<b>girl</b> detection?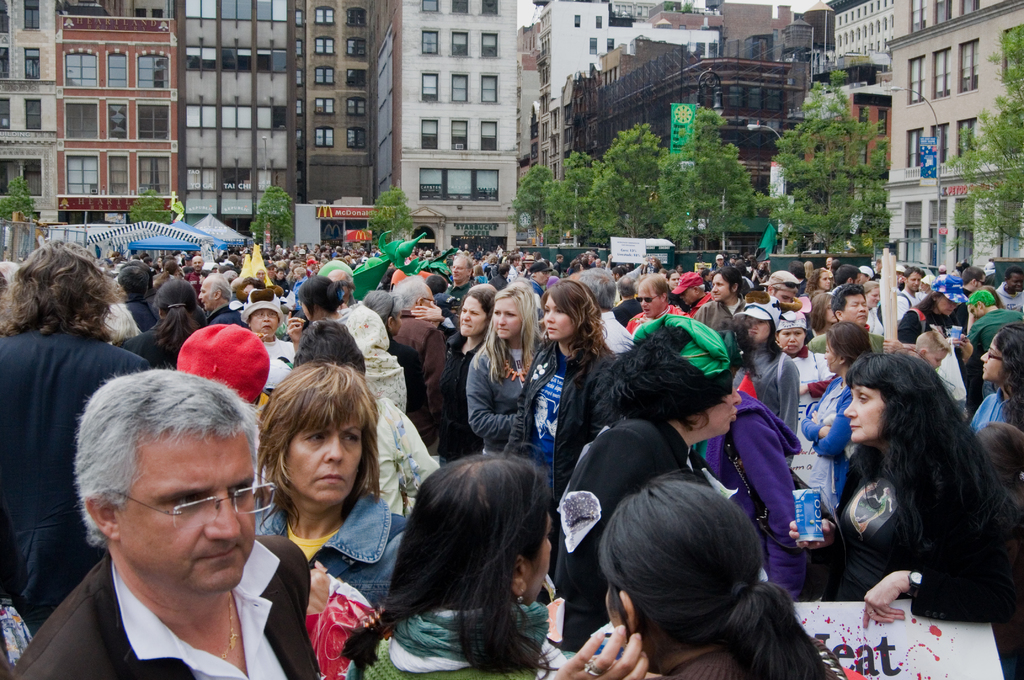
BBox(812, 293, 832, 339)
